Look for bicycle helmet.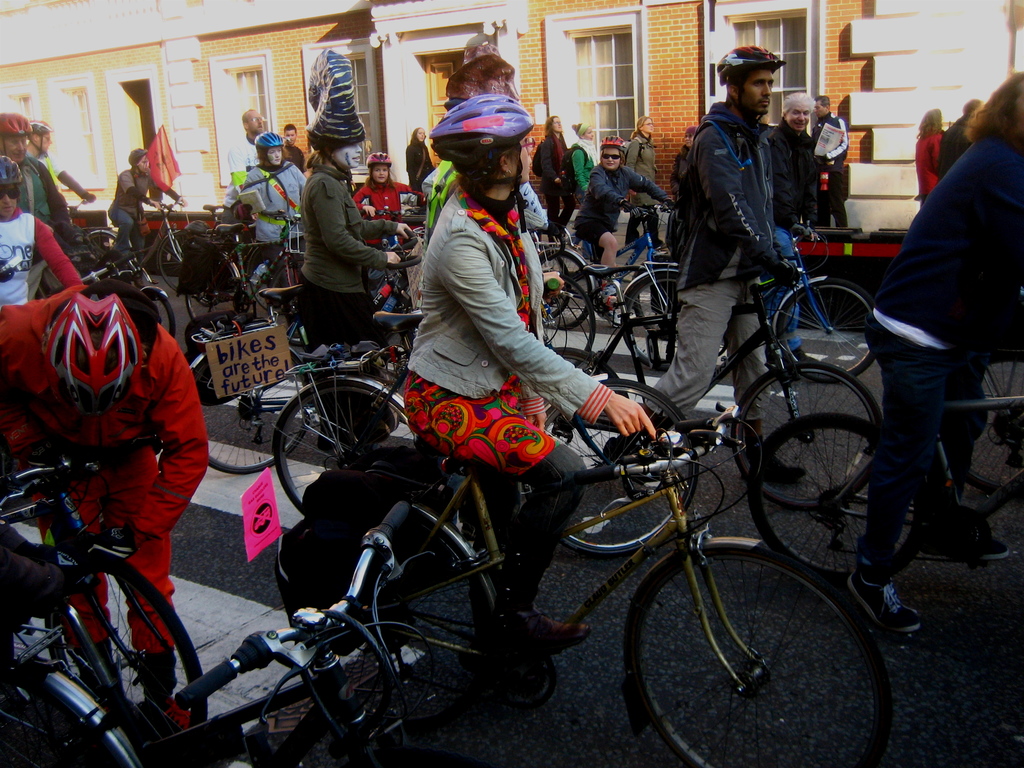
Found: crop(595, 131, 628, 147).
